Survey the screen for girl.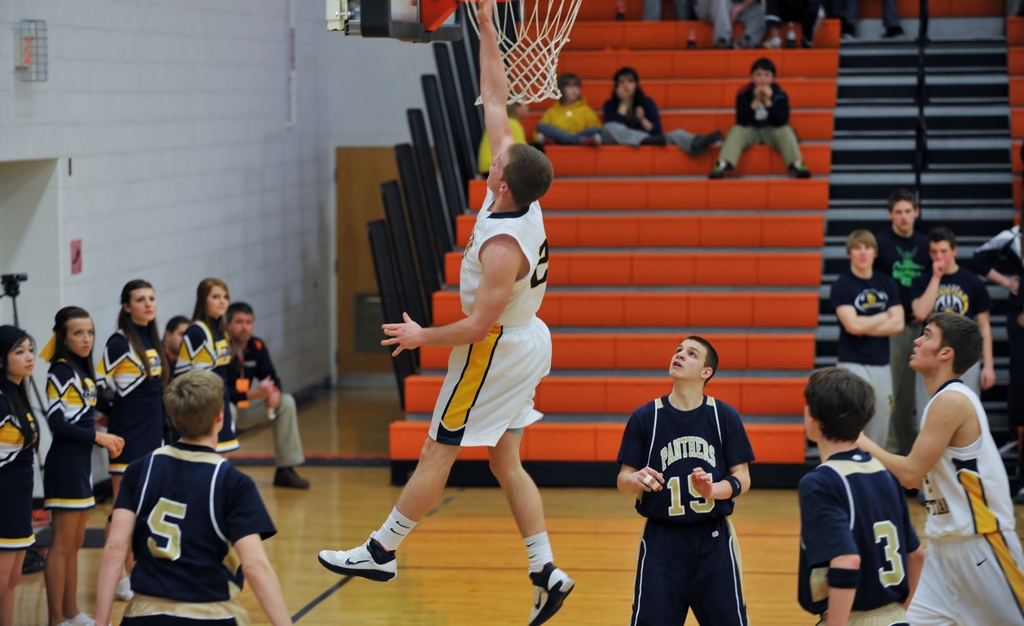
Survey found: x1=180 y1=280 x2=239 y2=454.
